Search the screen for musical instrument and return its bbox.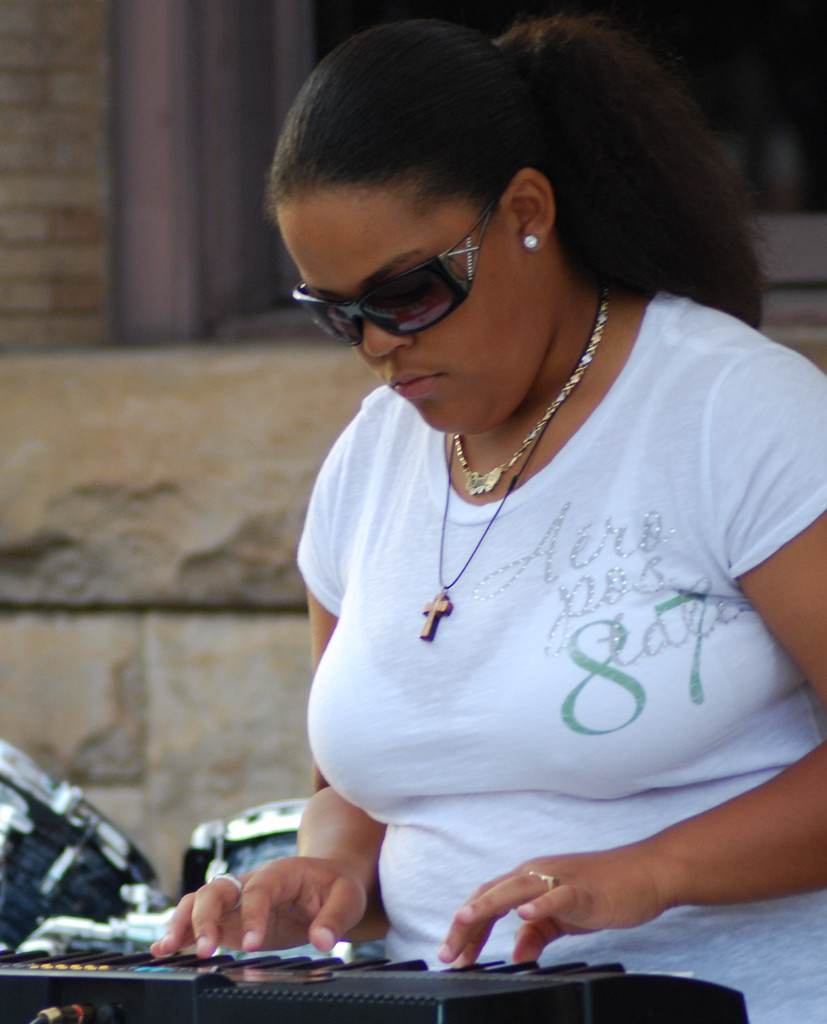
Found: <region>0, 943, 751, 1023</region>.
